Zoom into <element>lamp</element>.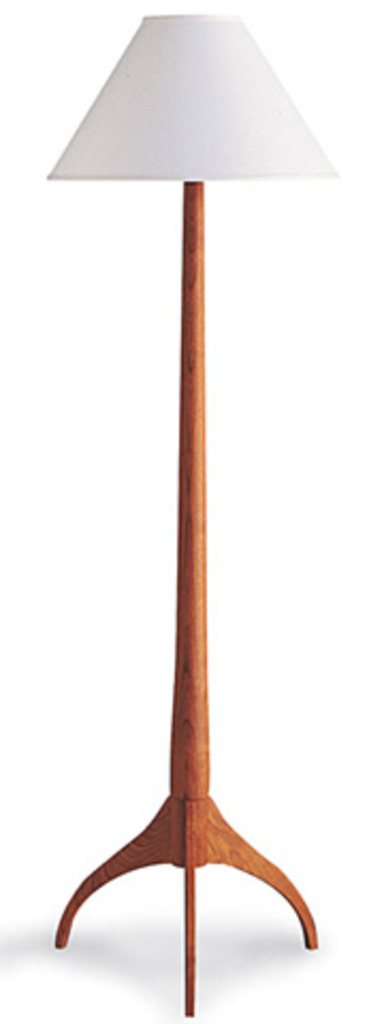
Zoom target: x1=41 y1=4 x2=343 y2=1022.
